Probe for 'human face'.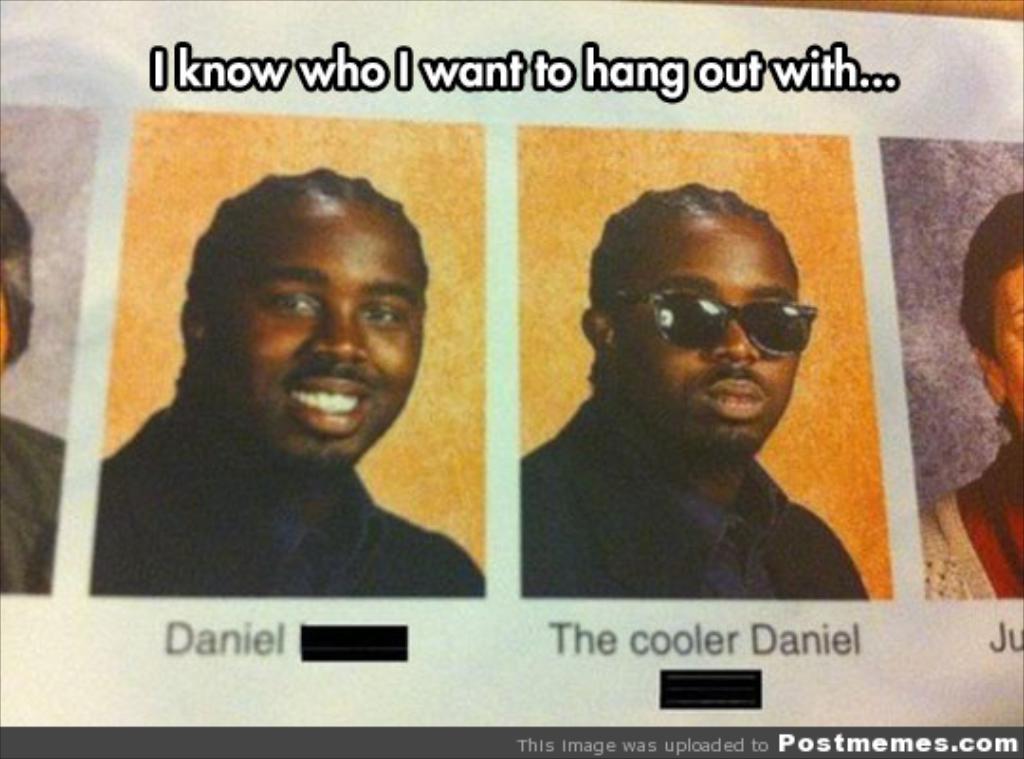
Probe result: pyautogui.locateOnScreen(624, 214, 800, 429).
